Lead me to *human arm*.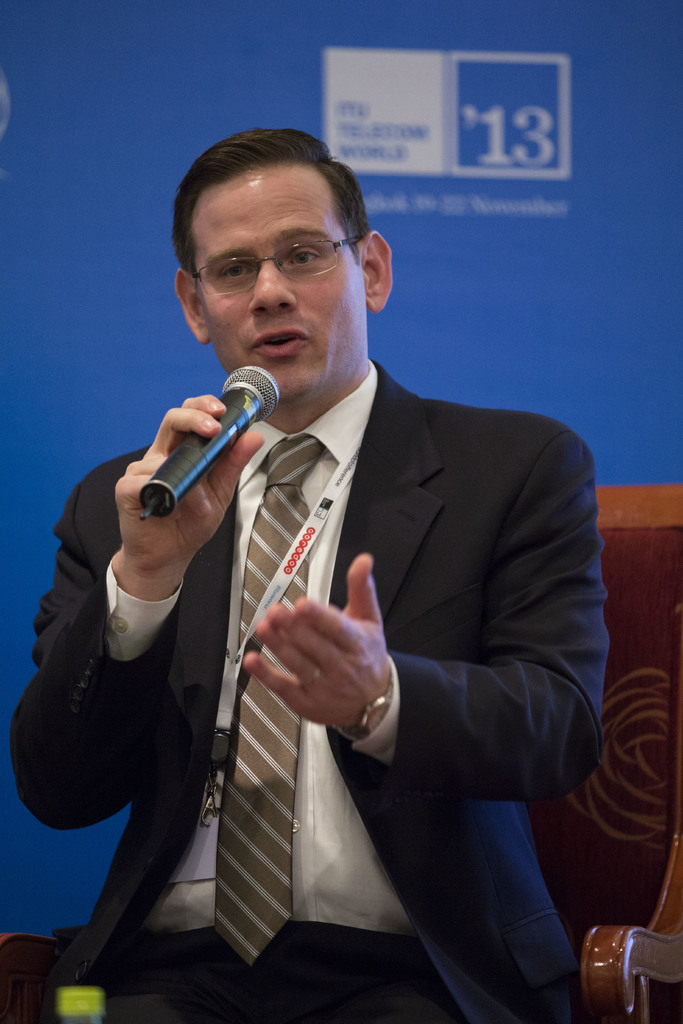
Lead to bbox=[0, 385, 269, 842].
